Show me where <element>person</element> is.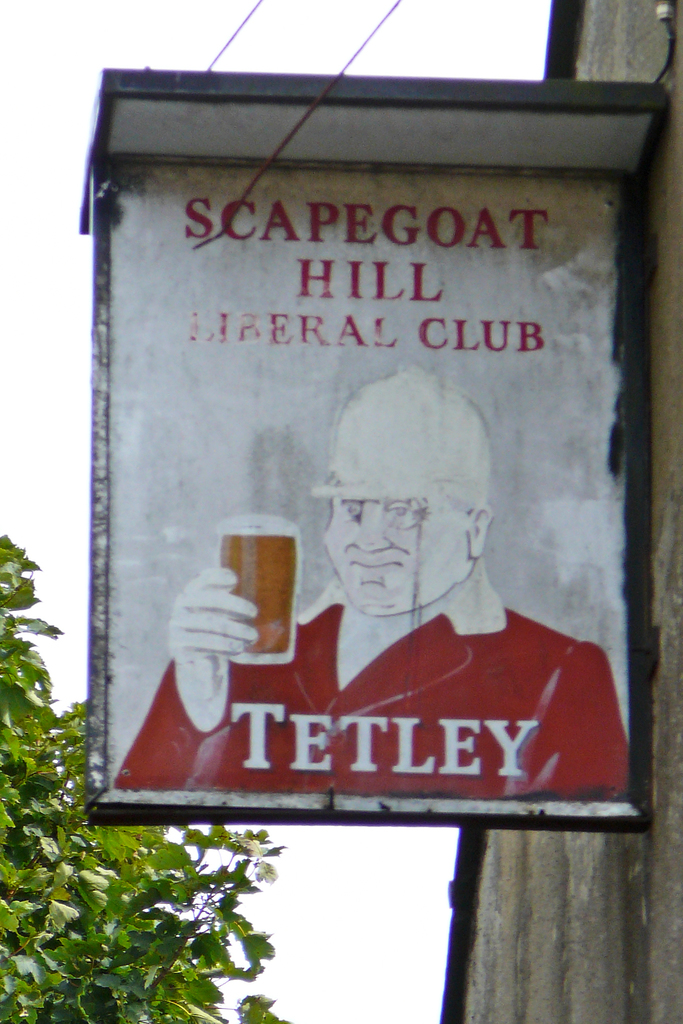
<element>person</element> is at [108, 364, 632, 801].
